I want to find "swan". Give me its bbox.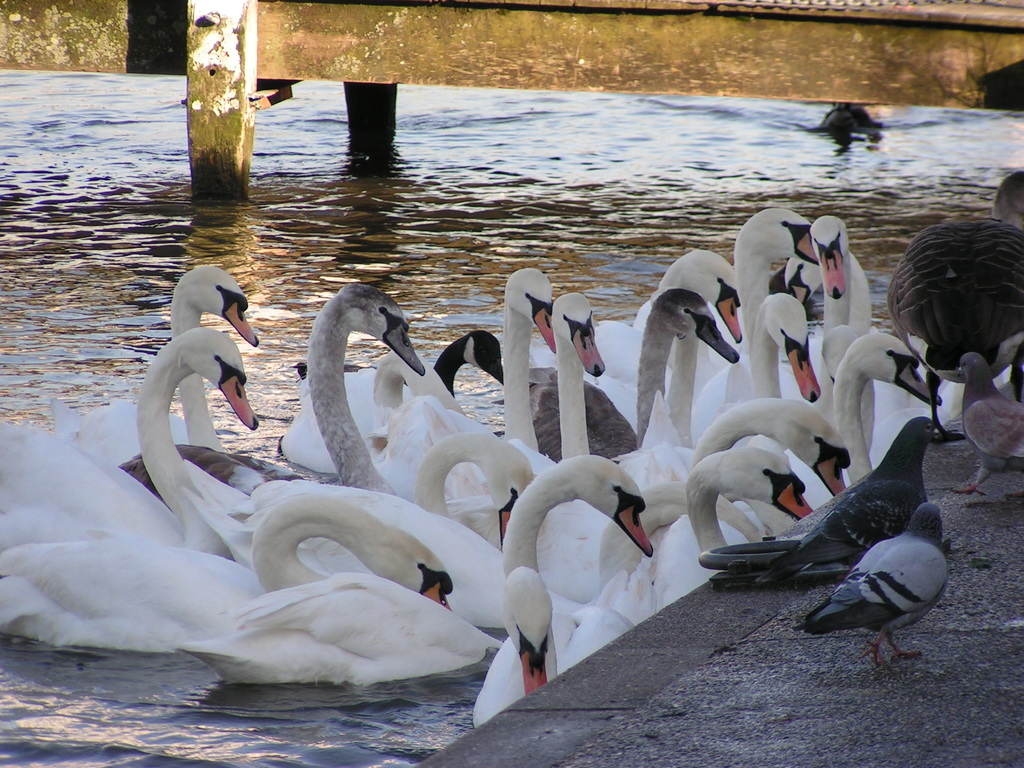
locate(276, 328, 506, 482).
